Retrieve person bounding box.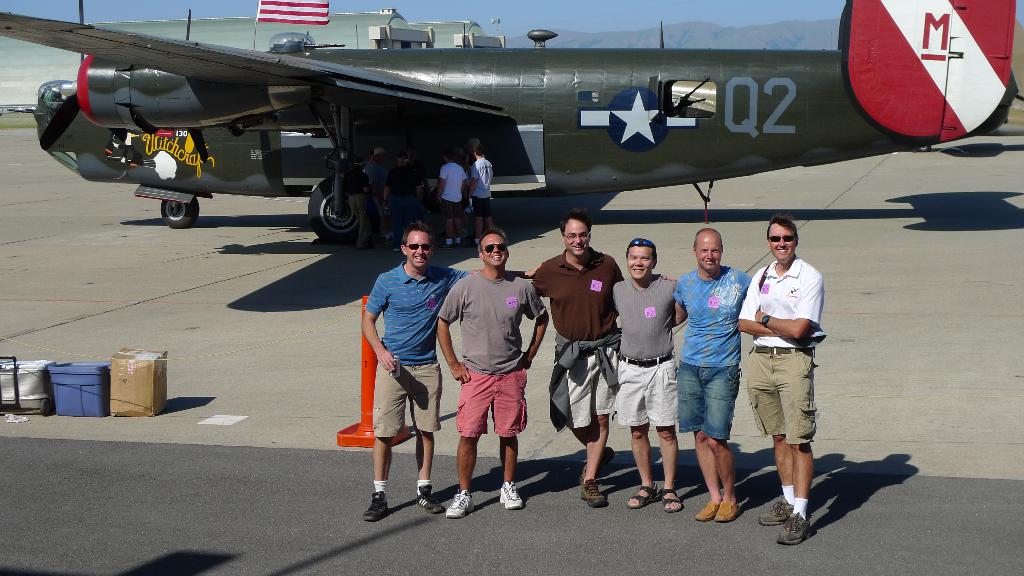
Bounding box: <bbox>362, 148, 386, 236</bbox>.
